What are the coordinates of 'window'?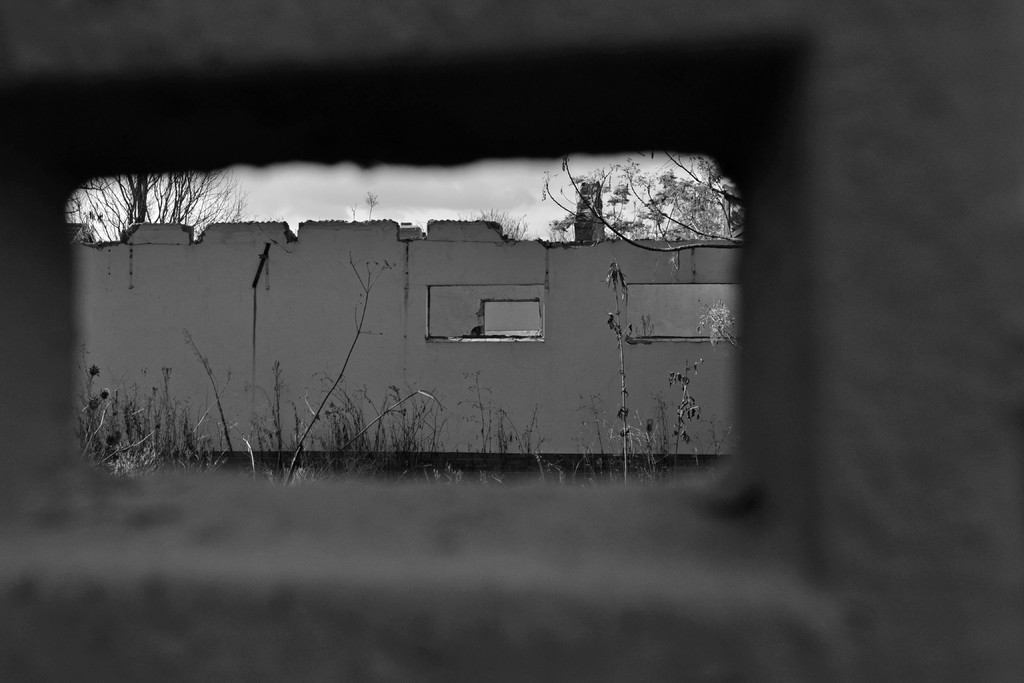
pyautogui.locateOnScreen(476, 296, 545, 340).
